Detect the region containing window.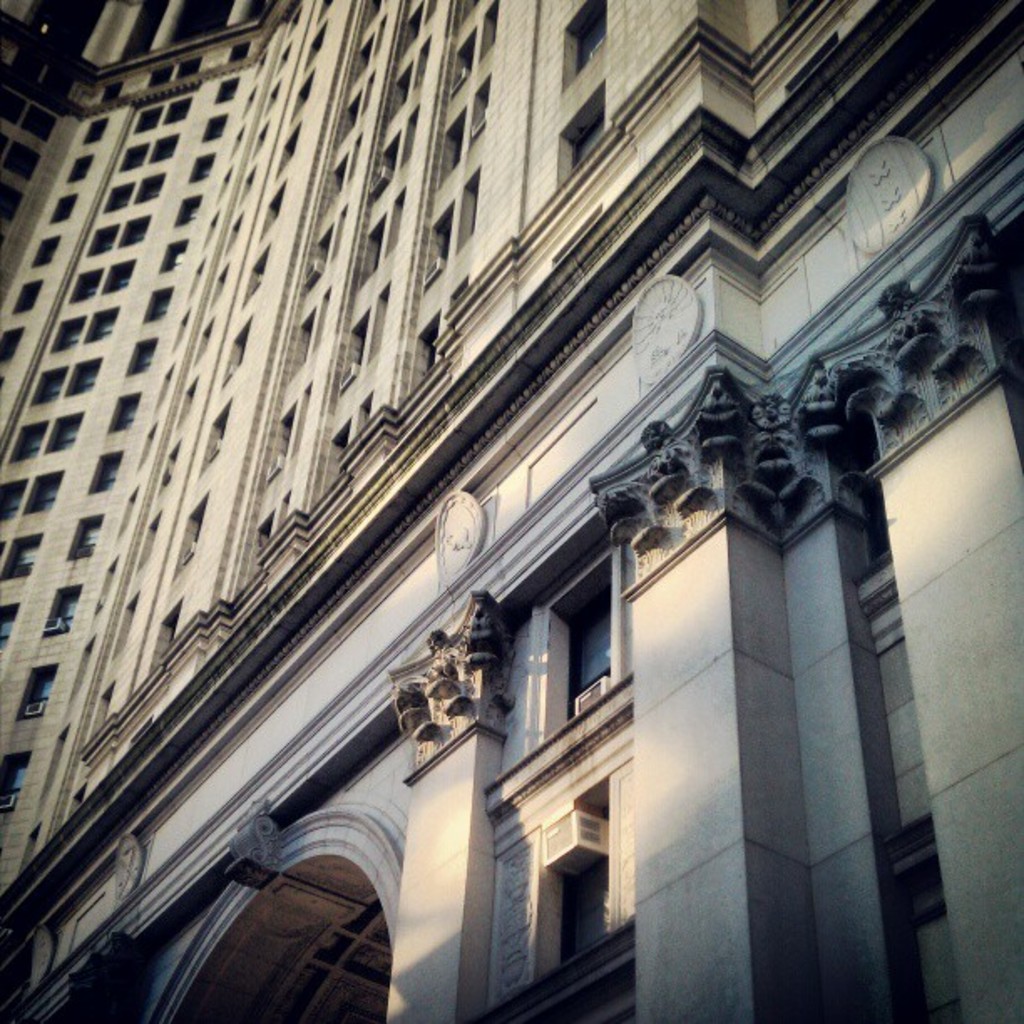
locate(194, 311, 216, 363).
